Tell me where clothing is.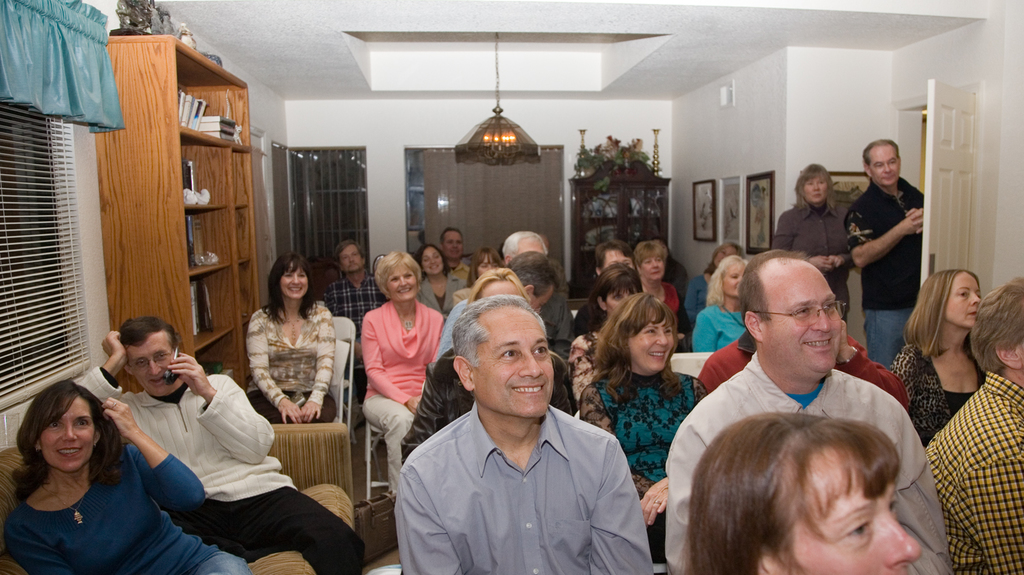
clothing is at bbox(454, 284, 477, 306).
